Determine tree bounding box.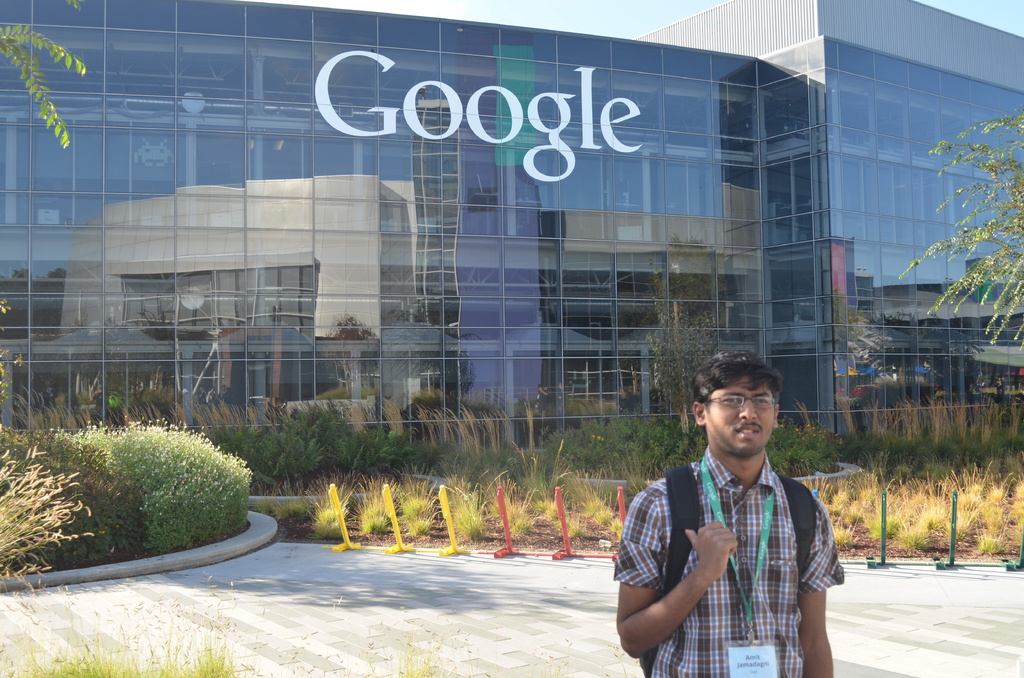
Determined: (31, 415, 255, 553).
